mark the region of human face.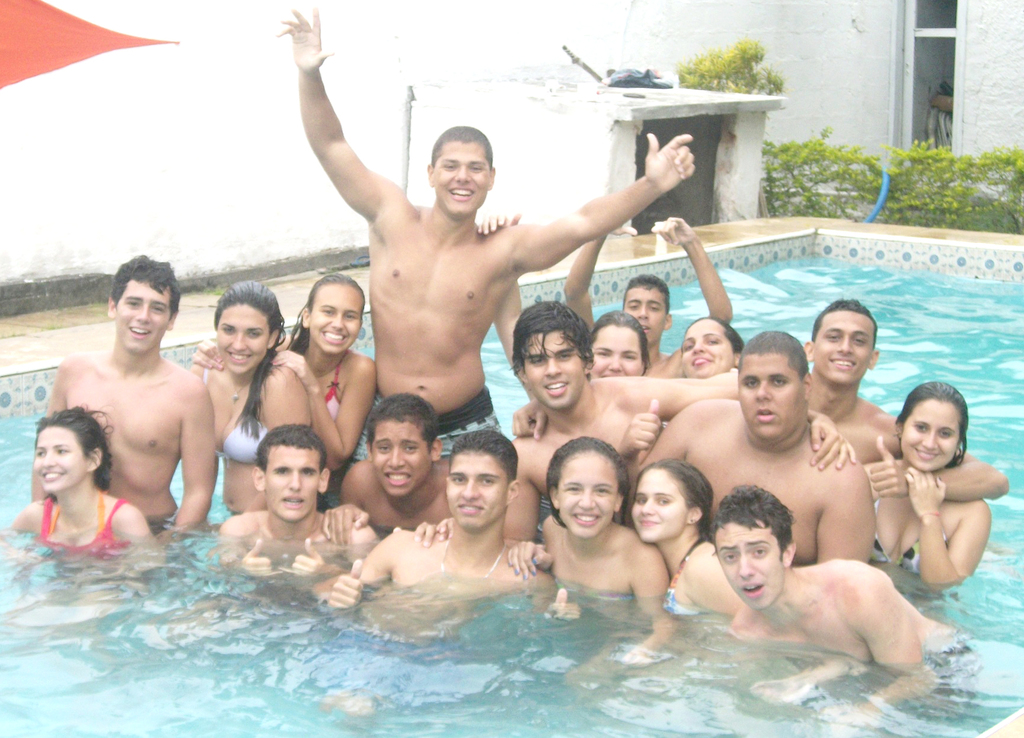
Region: <box>584,320,641,379</box>.
